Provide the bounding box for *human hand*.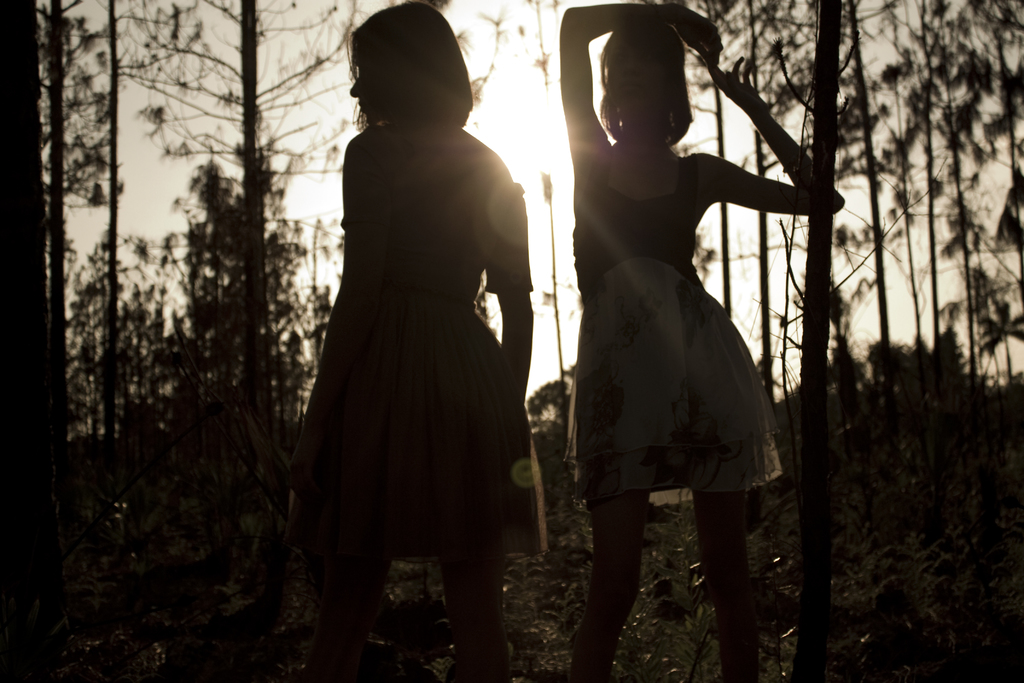
<bbox>696, 50, 773, 124</bbox>.
